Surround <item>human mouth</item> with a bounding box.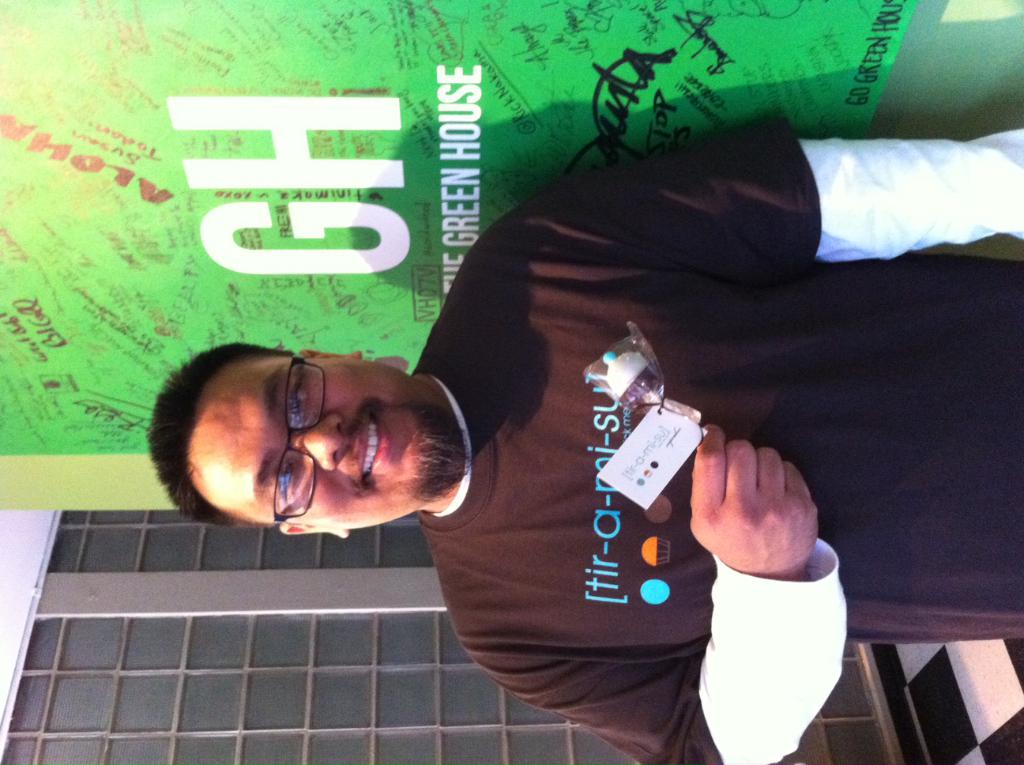
region(361, 415, 390, 487).
